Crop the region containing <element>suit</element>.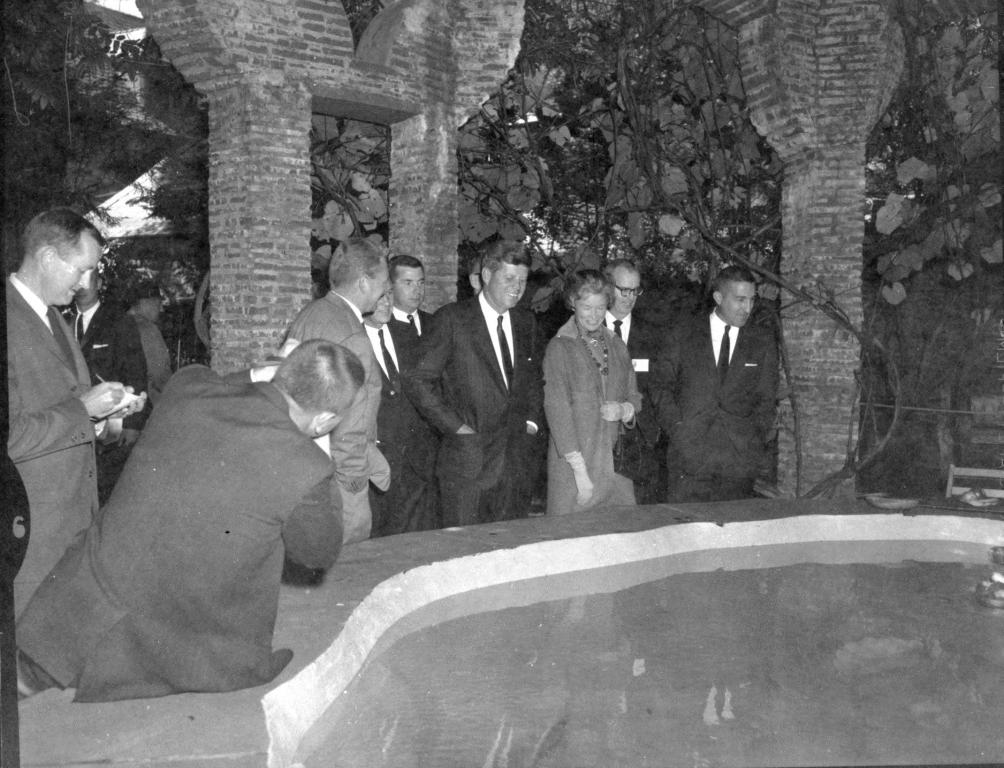
Crop region: left=138, top=307, right=171, bottom=392.
